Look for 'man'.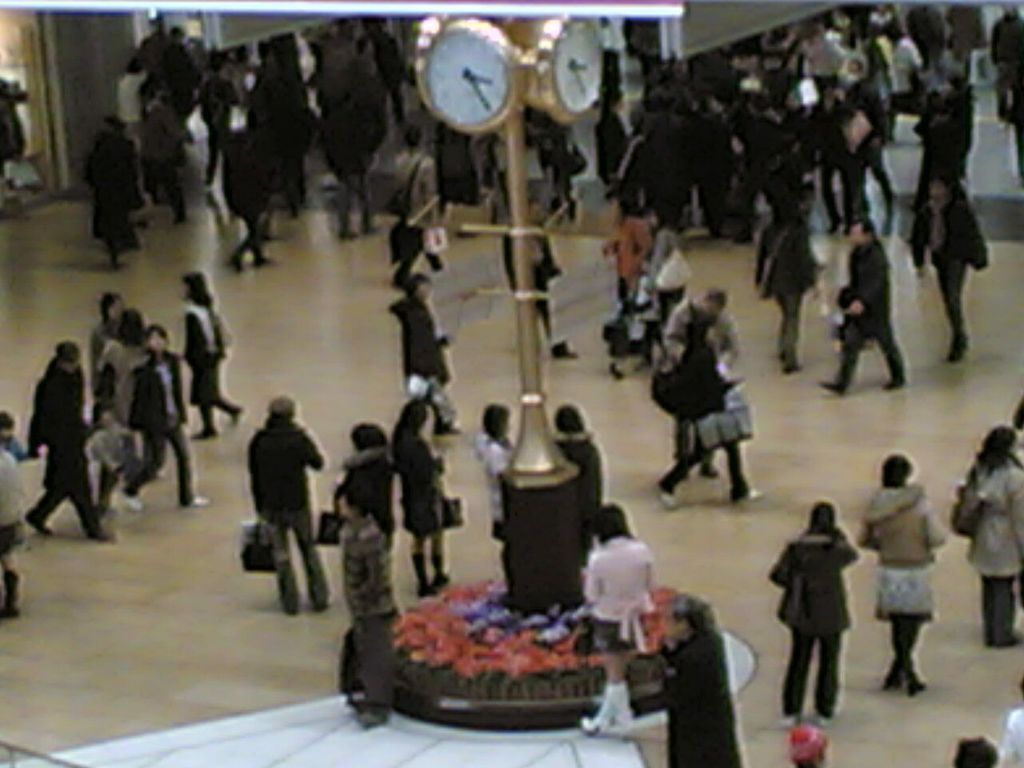
Found: region(86, 120, 146, 274).
